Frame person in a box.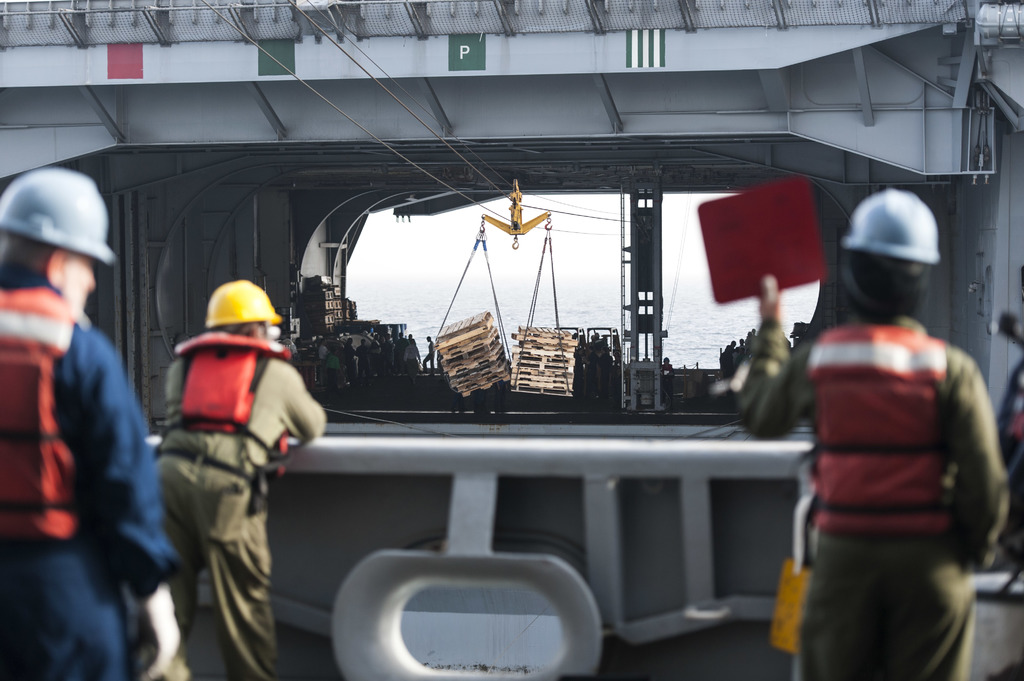
left=381, top=333, right=396, bottom=376.
